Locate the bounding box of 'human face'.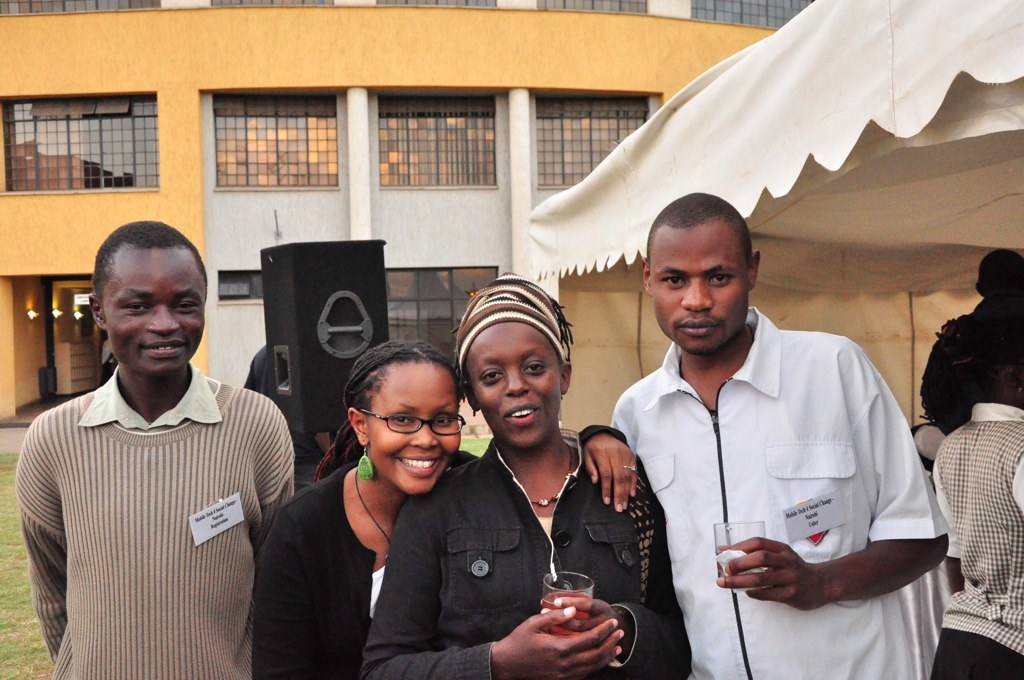
Bounding box: (x1=104, y1=263, x2=203, y2=376).
